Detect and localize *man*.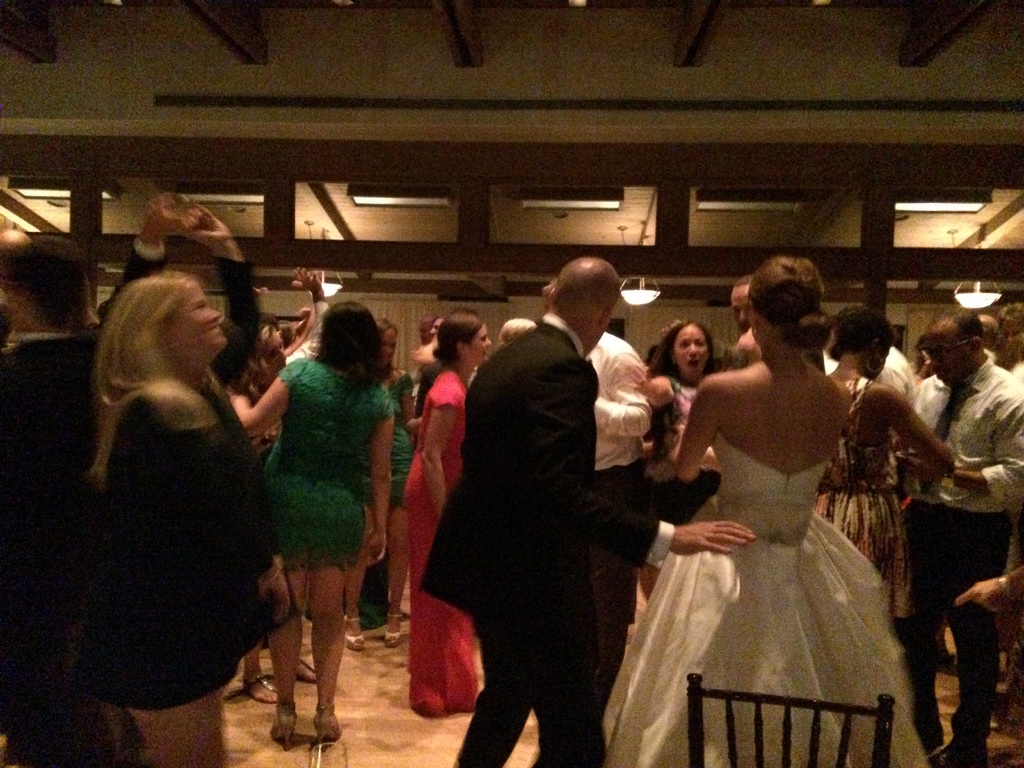
Localized at locate(953, 314, 996, 374).
